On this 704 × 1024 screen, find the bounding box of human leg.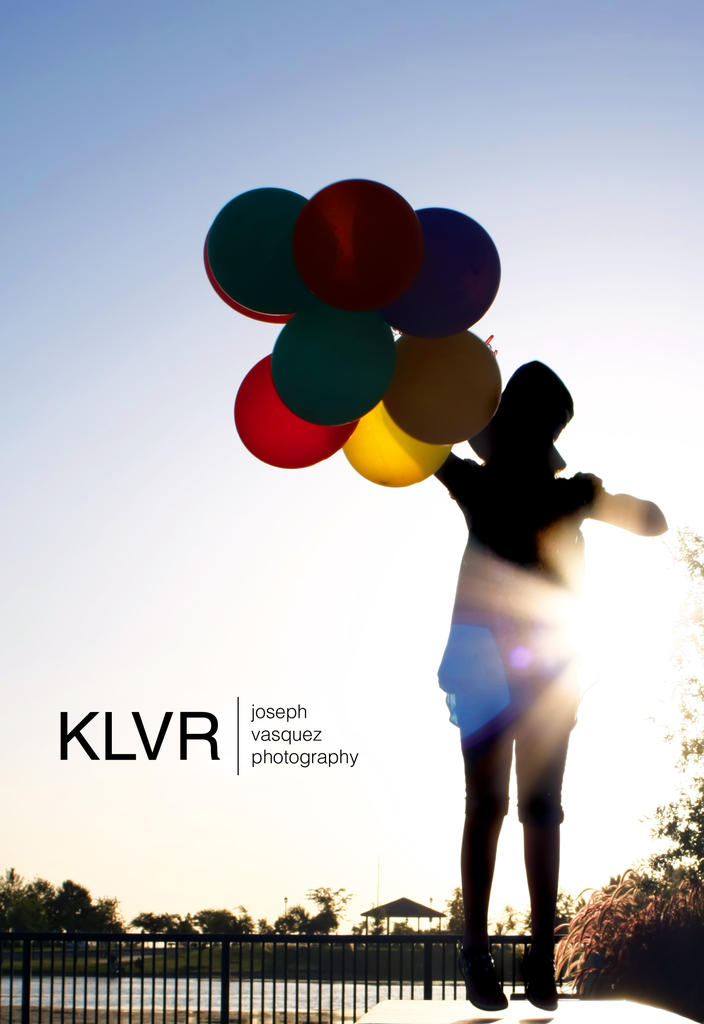
Bounding box: [523, 694, 579, 1009].
